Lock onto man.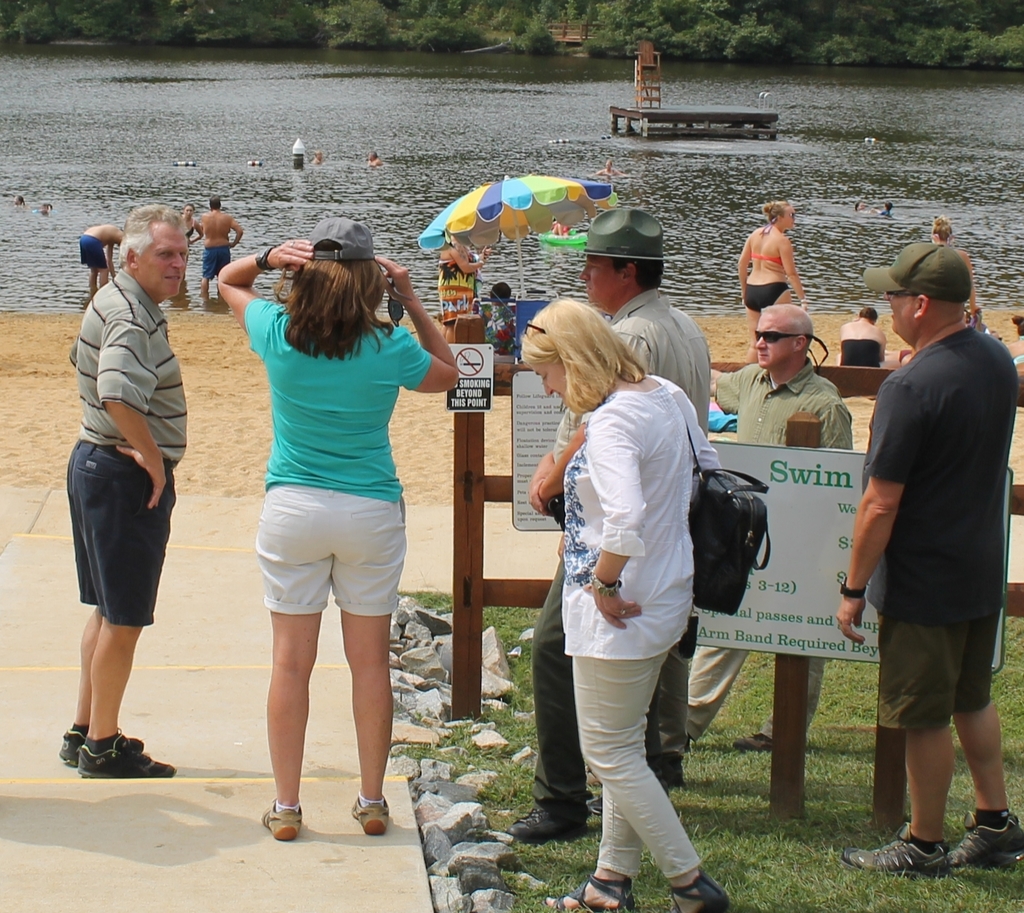
Locked: 56:203:191:779.
